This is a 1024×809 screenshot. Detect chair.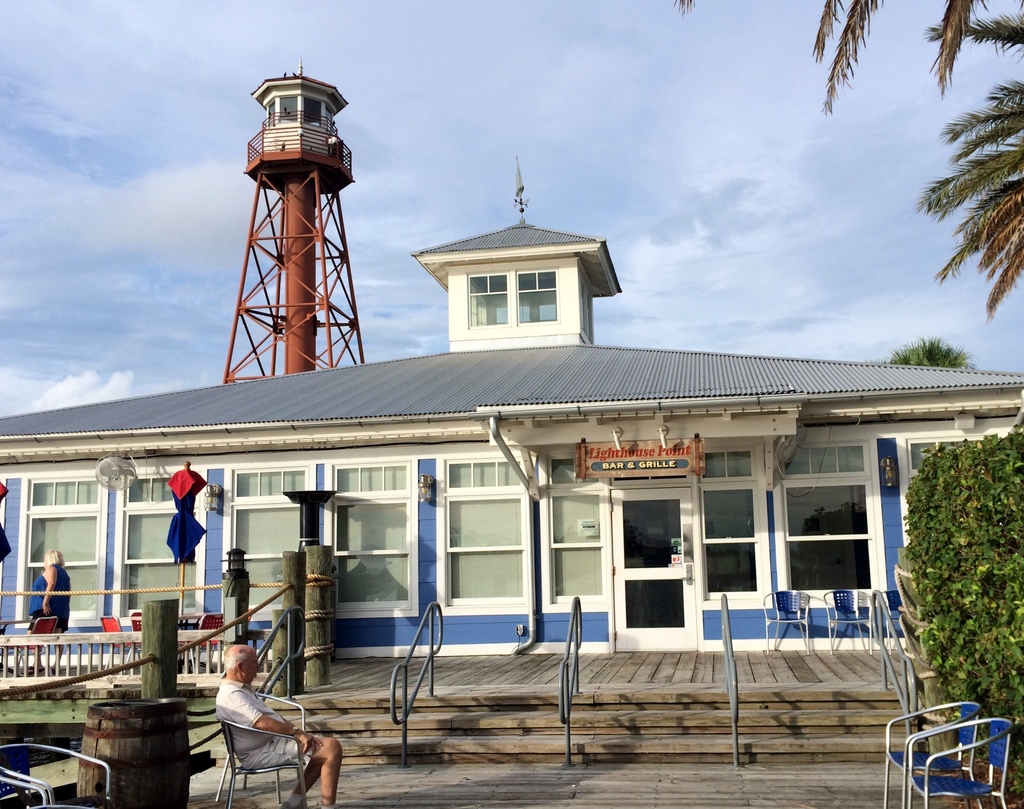
locate(0, 744, 113, 808).
